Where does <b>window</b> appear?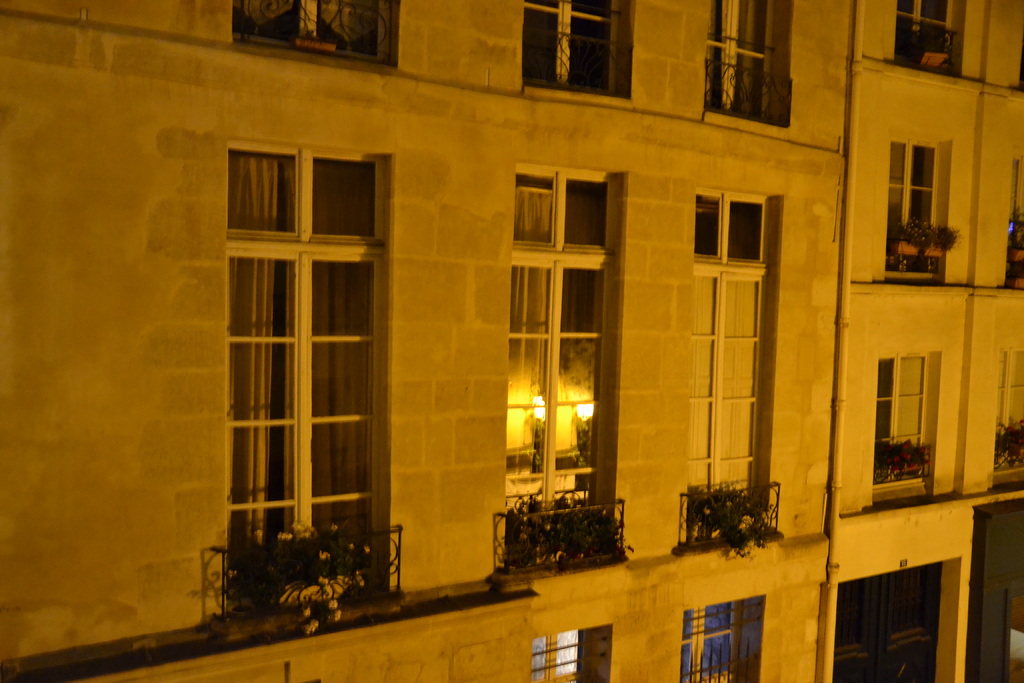
Appears at crop(704, 0, 796, 126).
